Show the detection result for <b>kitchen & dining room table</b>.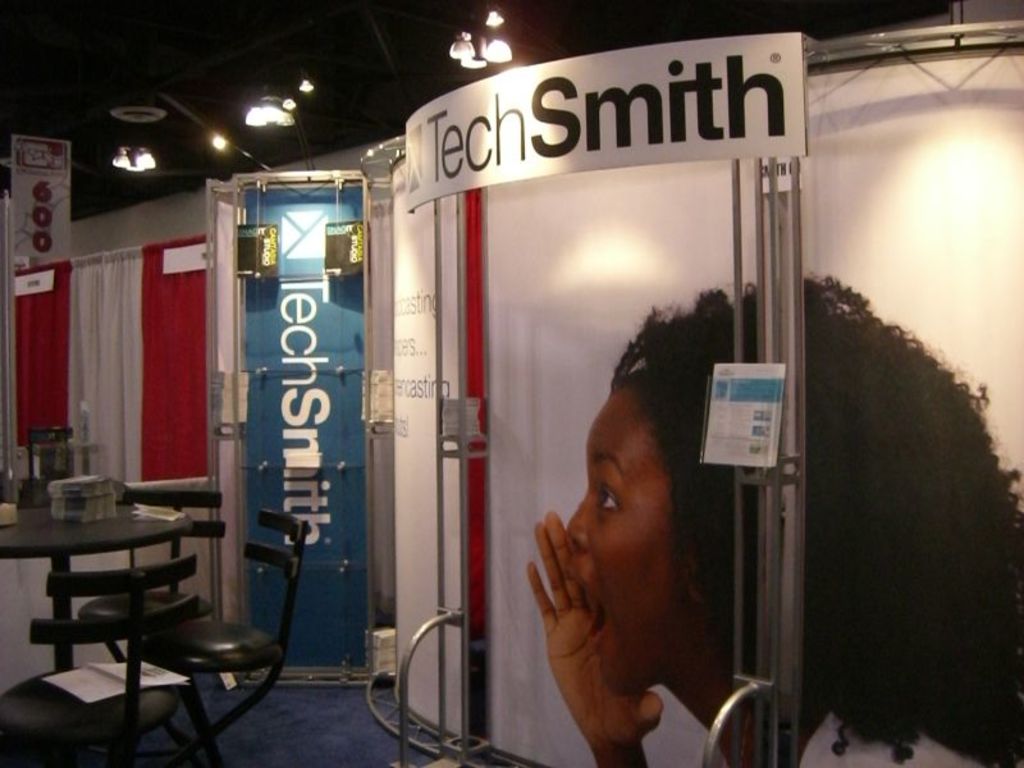
5, 484, 220, 718.
